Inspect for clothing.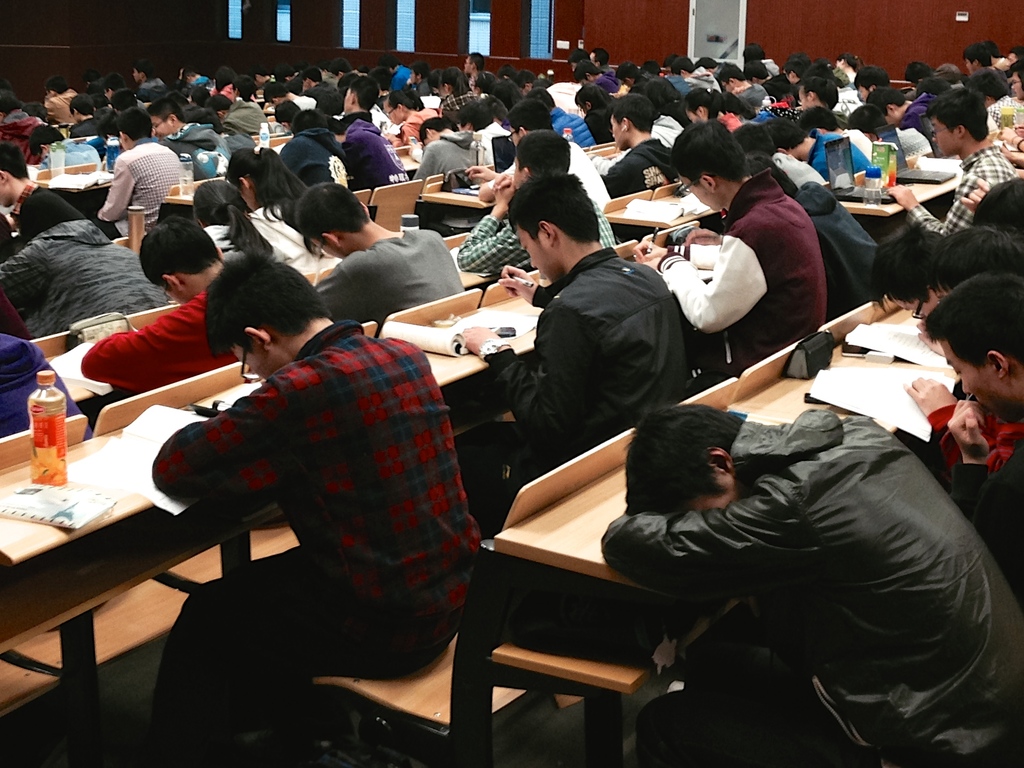
Inspection: 75/285/230/389.
